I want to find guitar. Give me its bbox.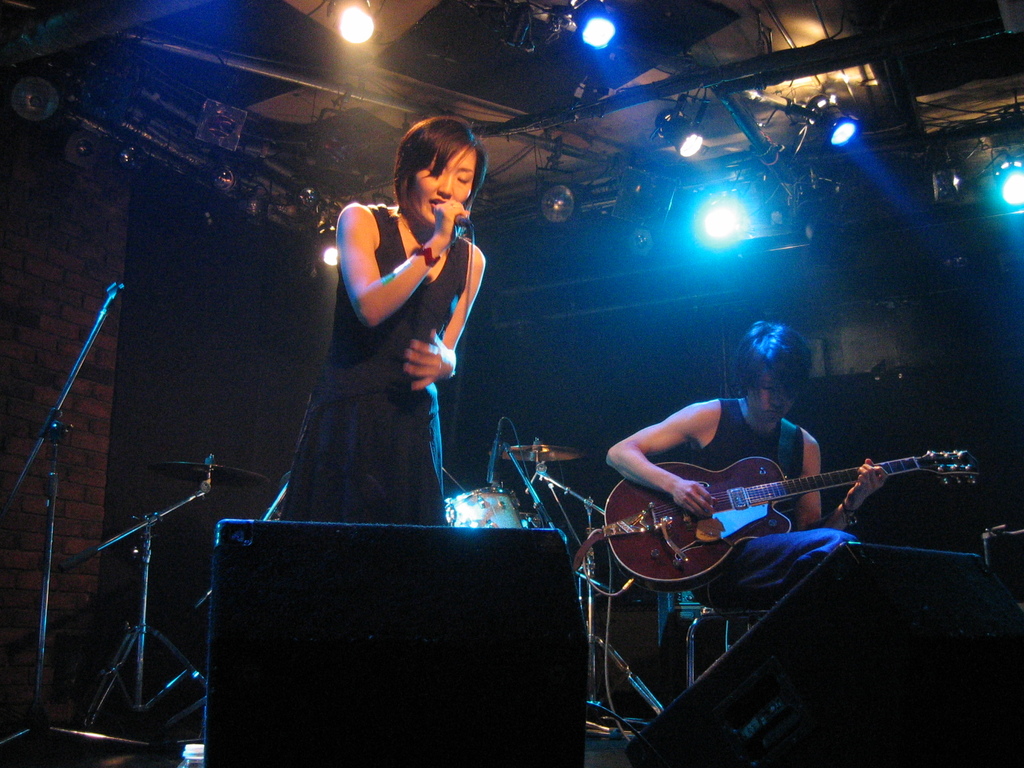
600,445,979,596.
